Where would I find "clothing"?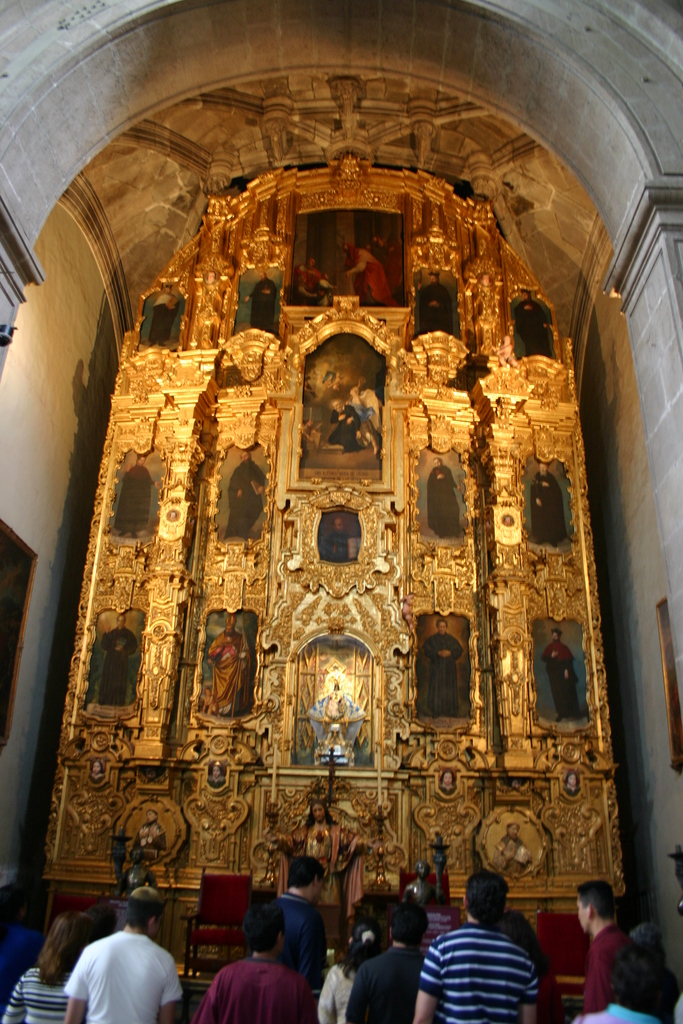
At bbox(89, 771, 106, 787).
